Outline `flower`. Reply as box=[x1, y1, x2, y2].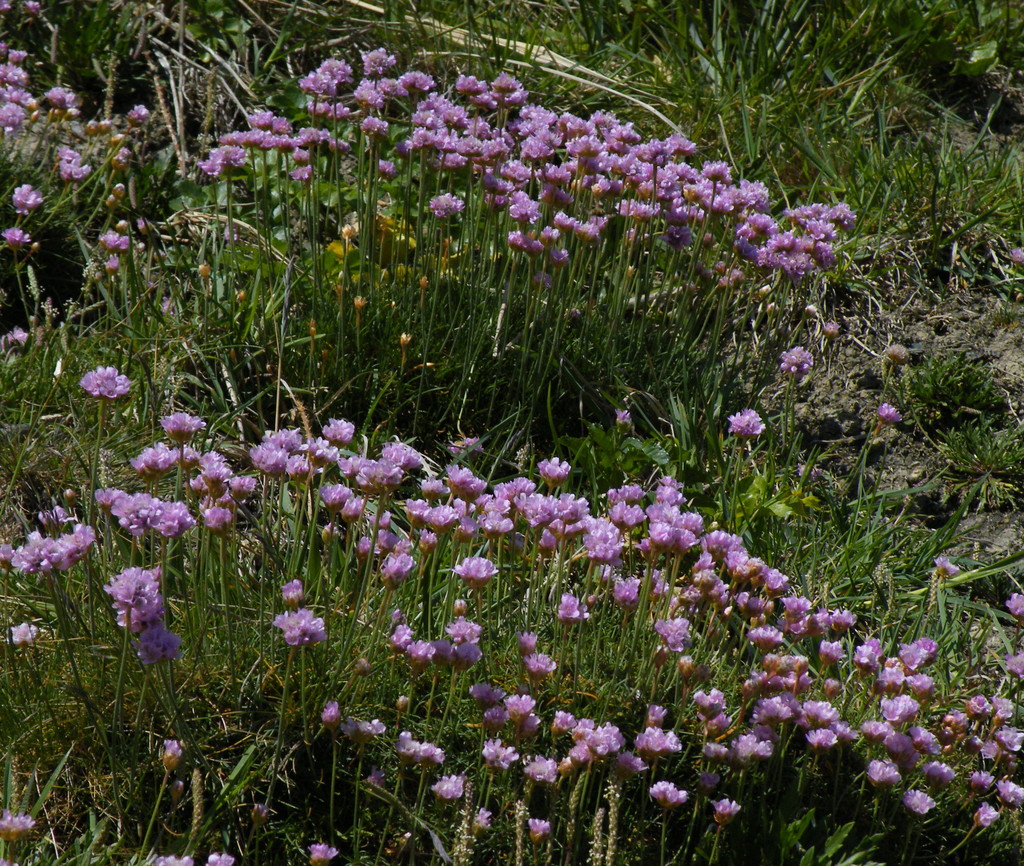
box=[933, 557, 957, 581].
